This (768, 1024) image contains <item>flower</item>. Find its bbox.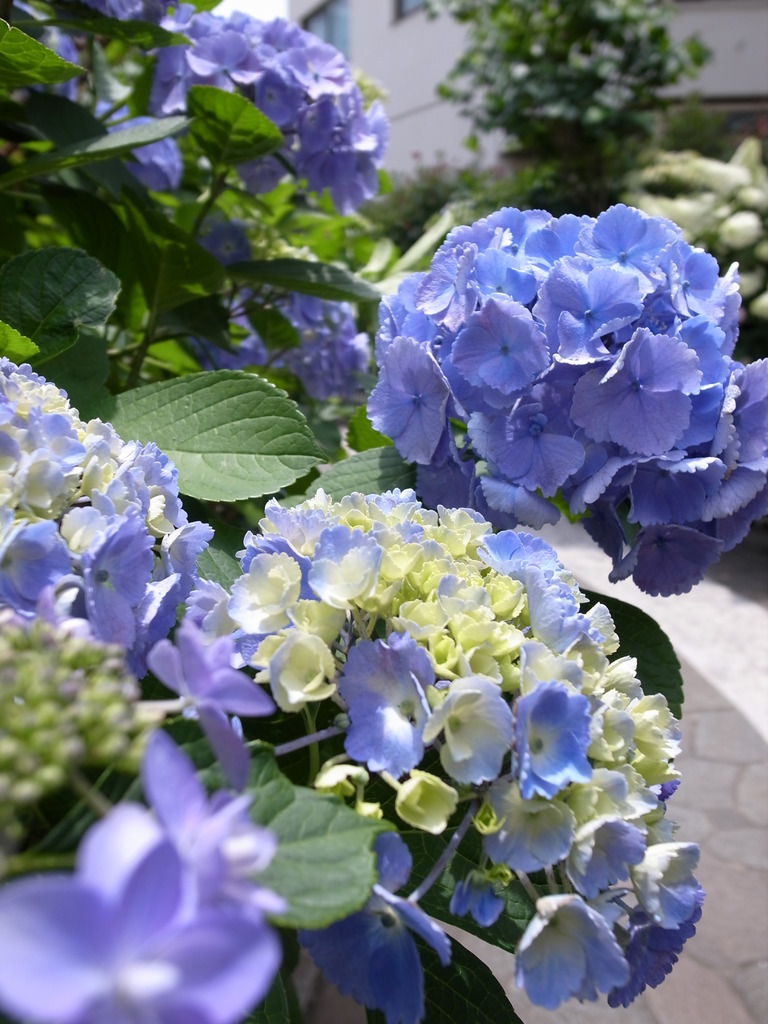
box=[193, 211, 269, 263].
